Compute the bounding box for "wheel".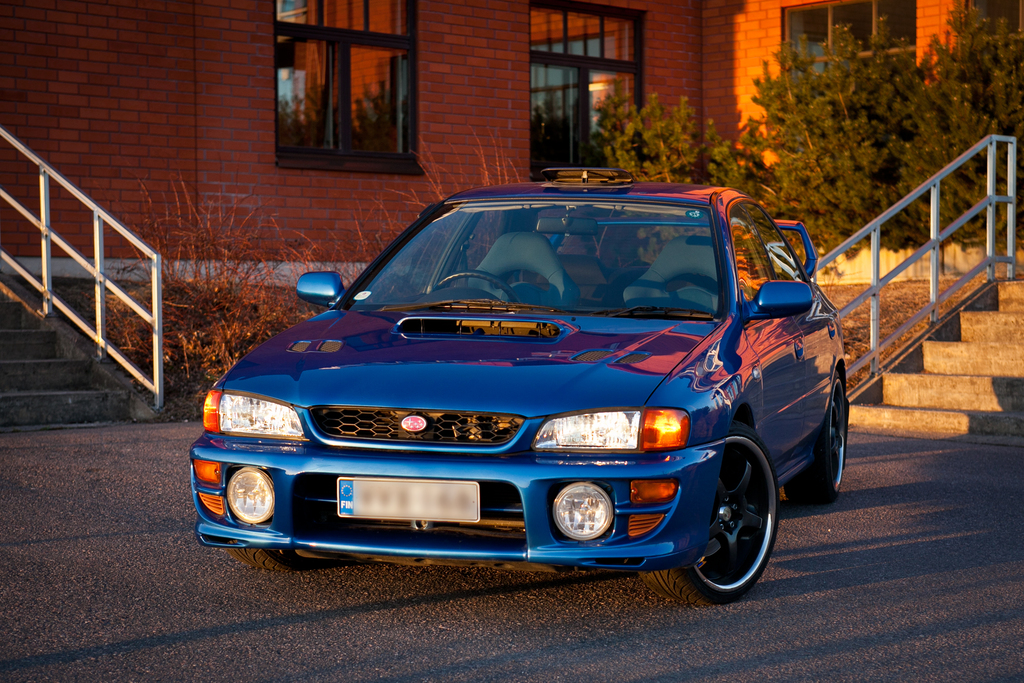
226, 548, 324, 573.
